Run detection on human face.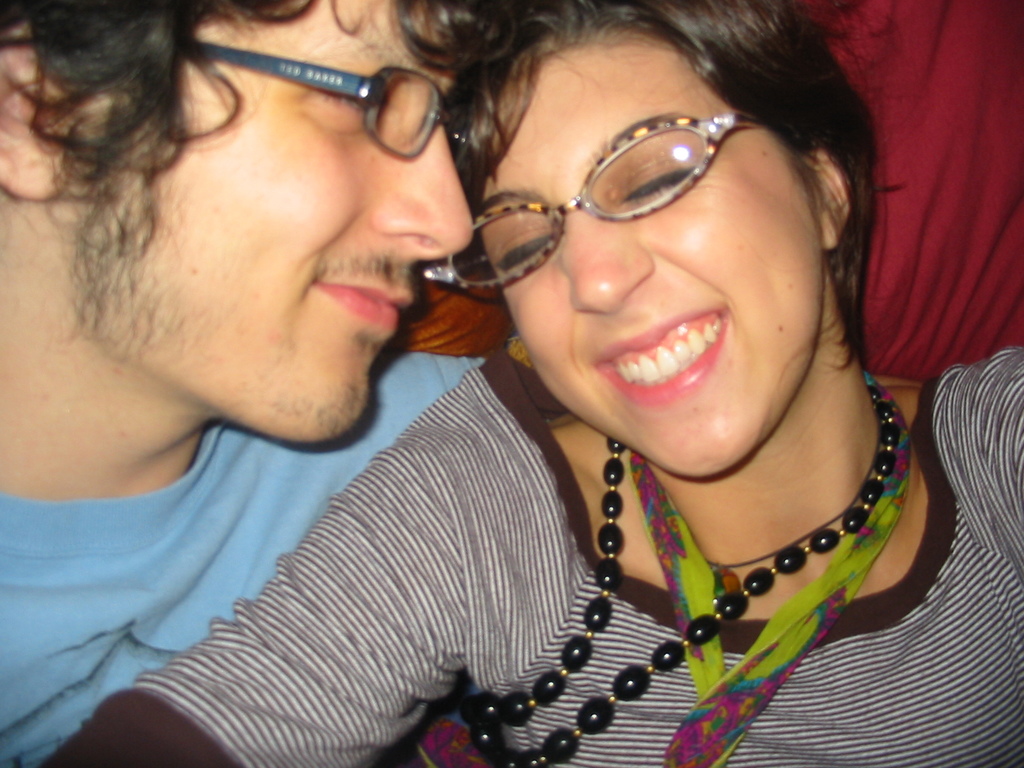
Result: crop(469, 0, 822, 484).
